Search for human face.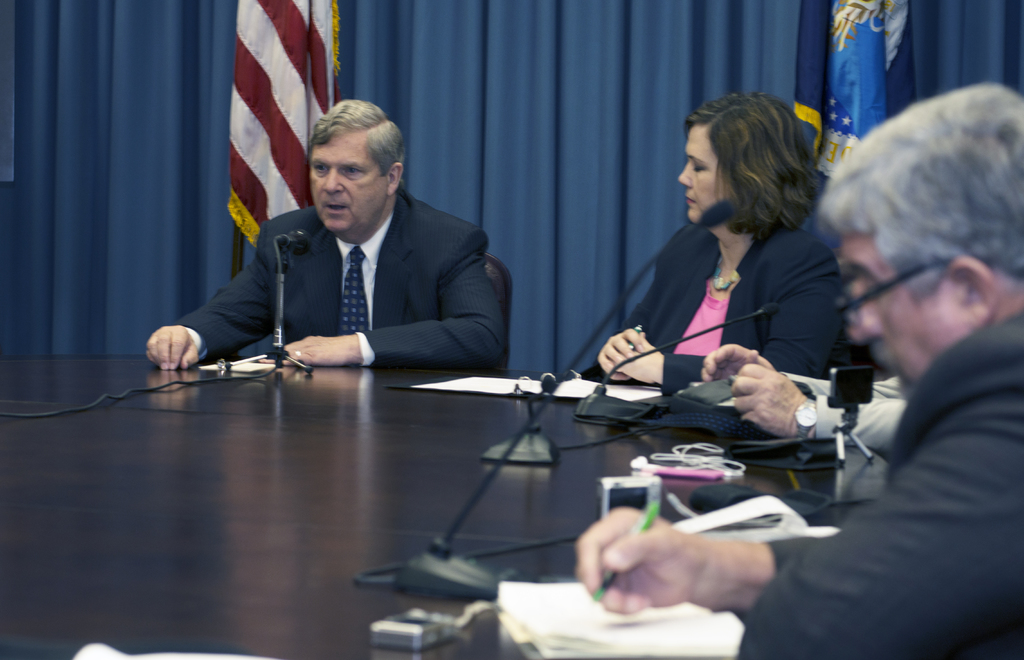
Found at l=308, t=134, r=381, b=232.
